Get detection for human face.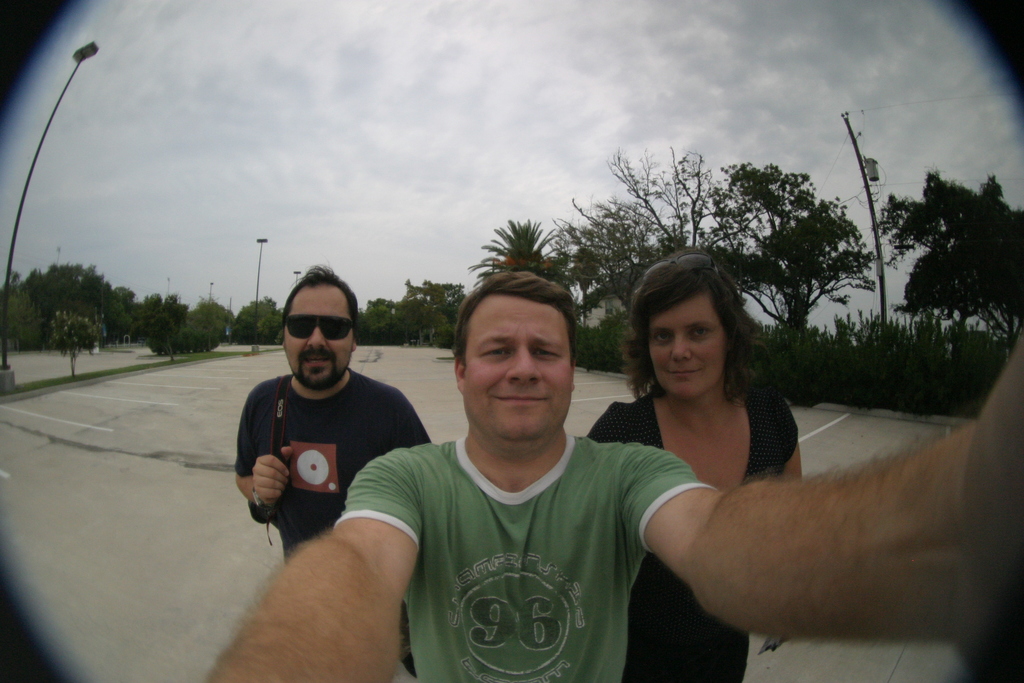
Detection: [x1=645, y1=298, x2=728, y2=403].
